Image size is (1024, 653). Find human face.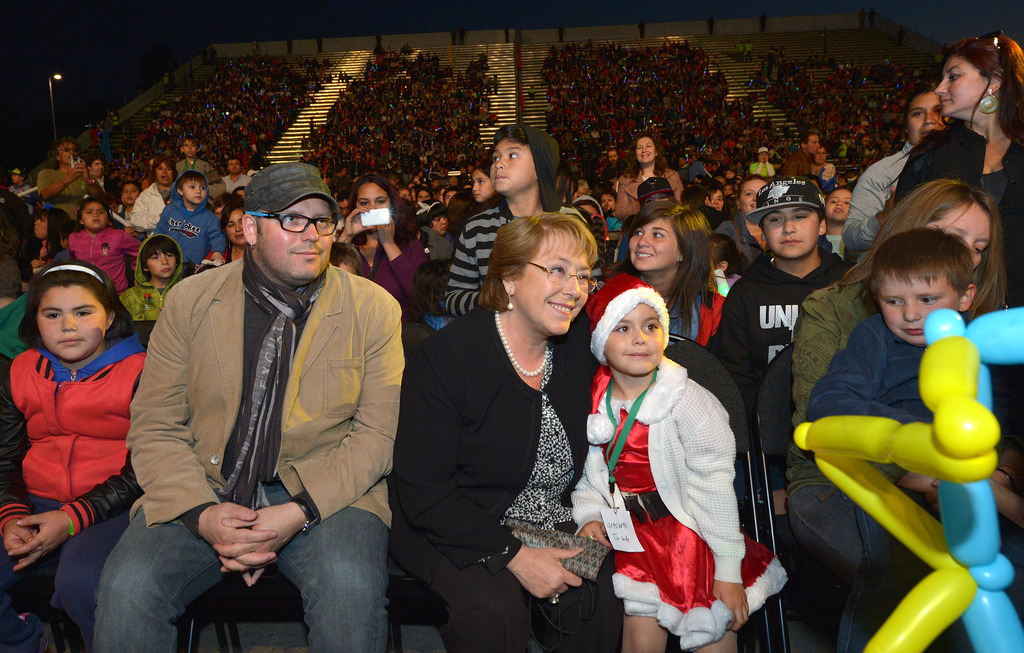
(906, 88, 948, 147).
